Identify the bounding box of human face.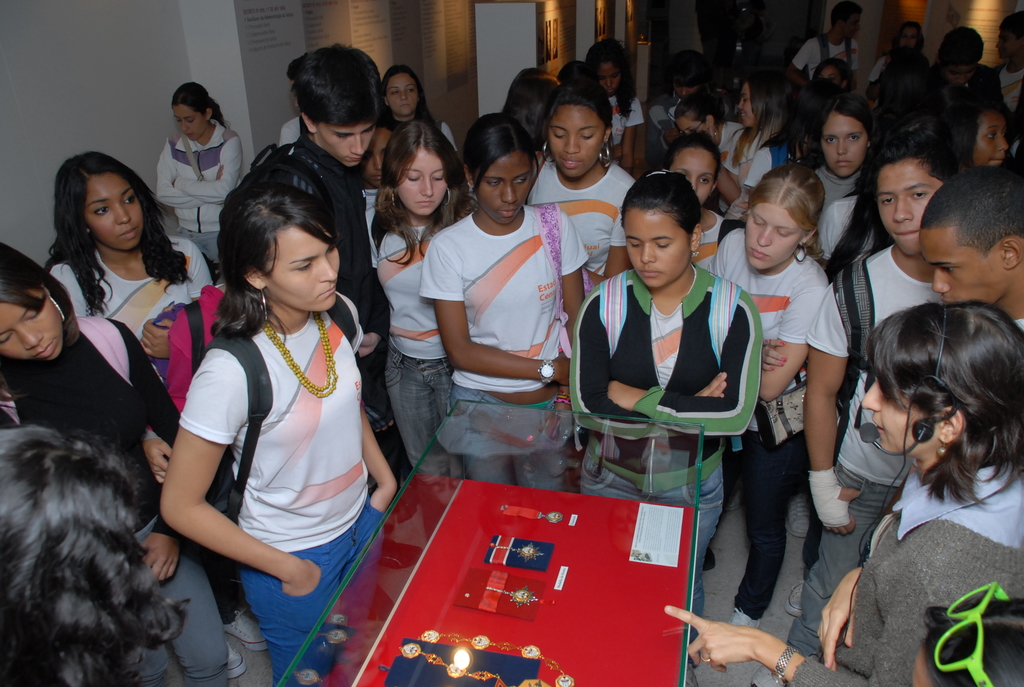
detection(823, 110, 872, 178).
